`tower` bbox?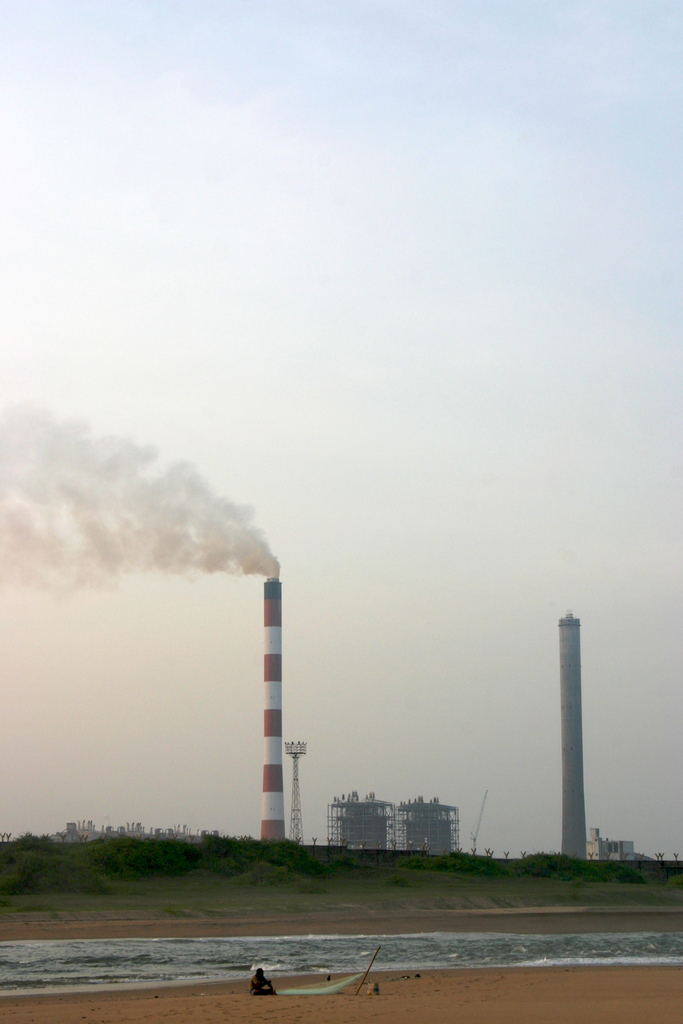
284,743,306,837
